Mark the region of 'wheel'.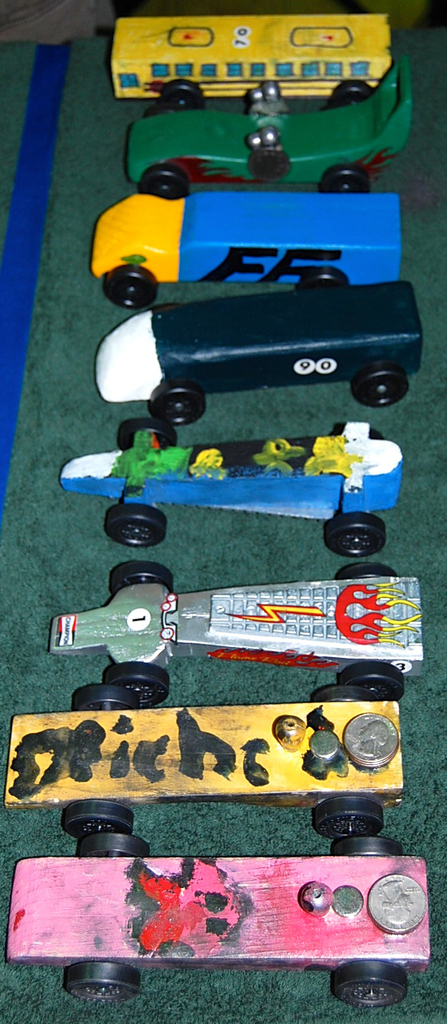
Region: detection(65, 963, 139, 1002).
